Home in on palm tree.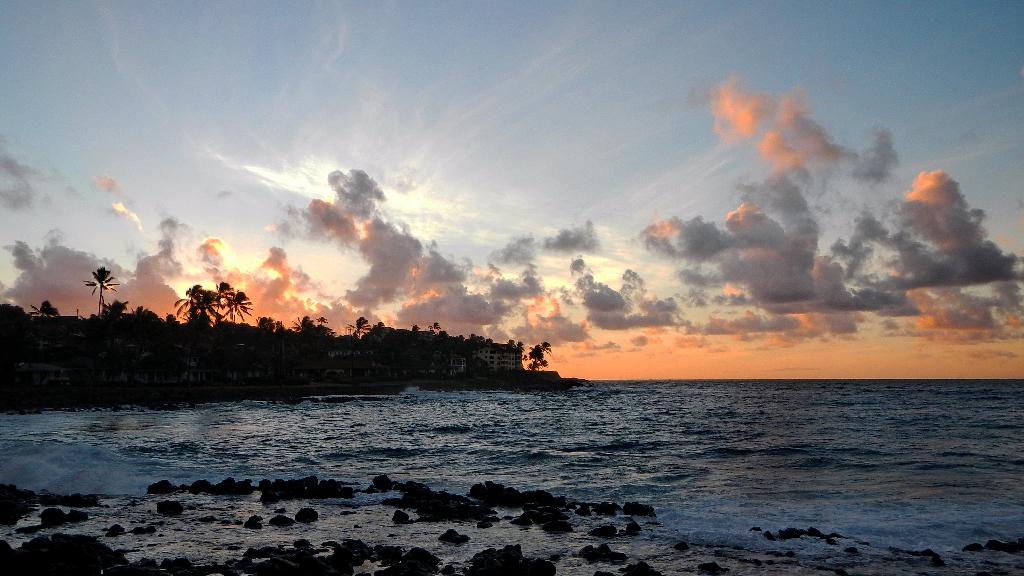
Homed in at (180,275,221,340).
